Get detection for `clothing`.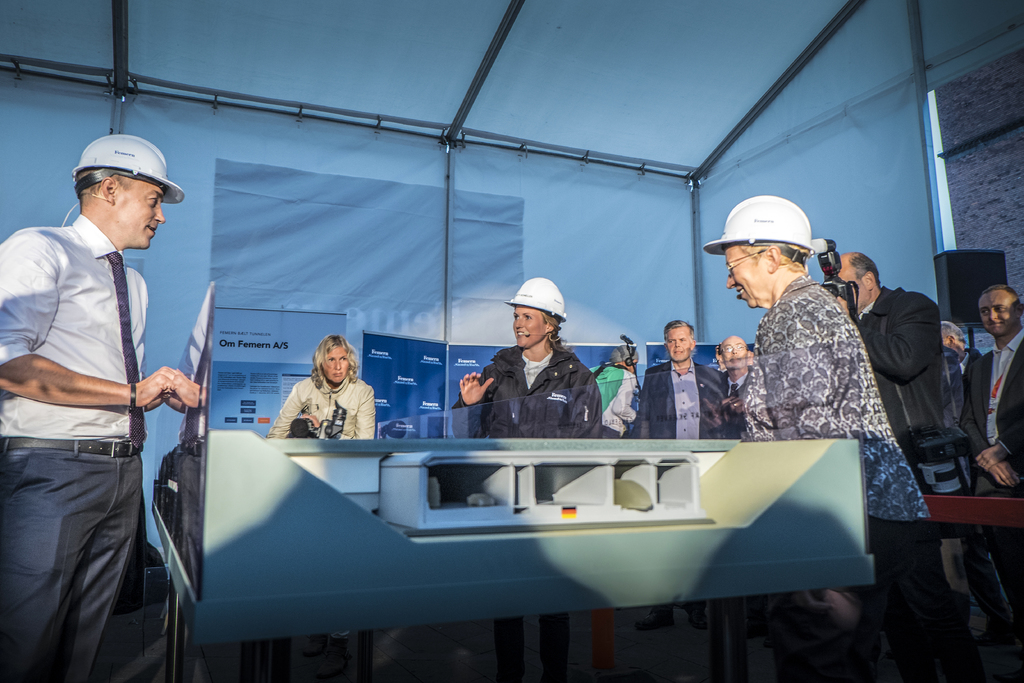
Detection: {"left": 726, "top": 267, "right": 932, "bottom": 682}.
